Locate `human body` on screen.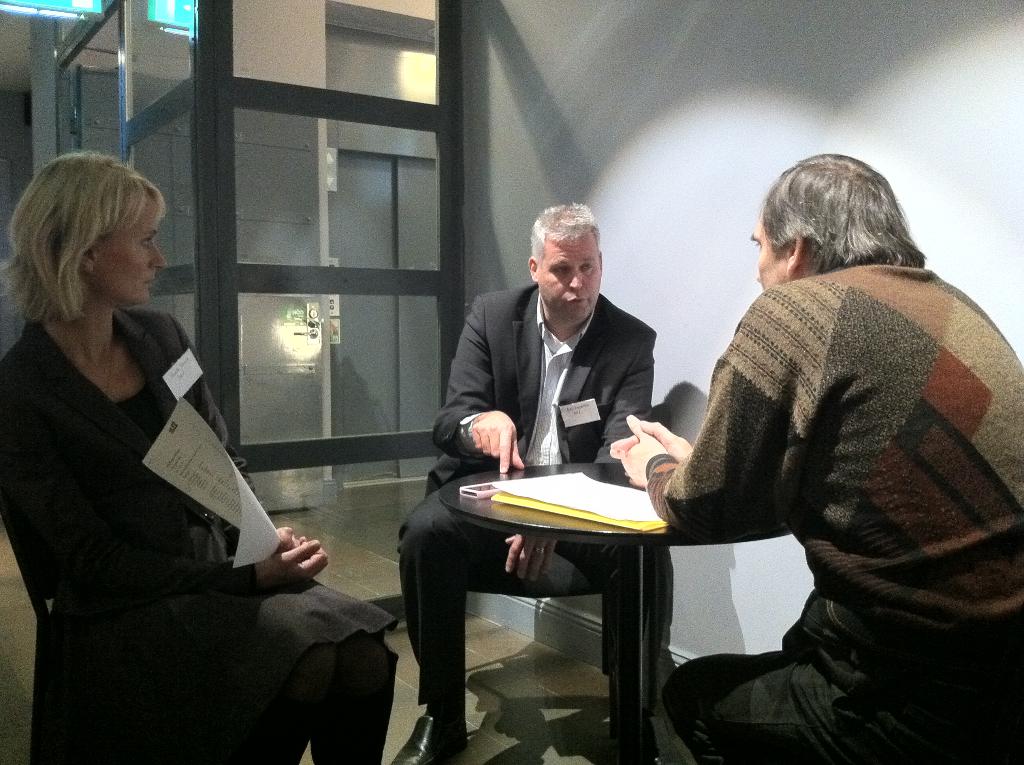
On screen at 401/204/671/764.
